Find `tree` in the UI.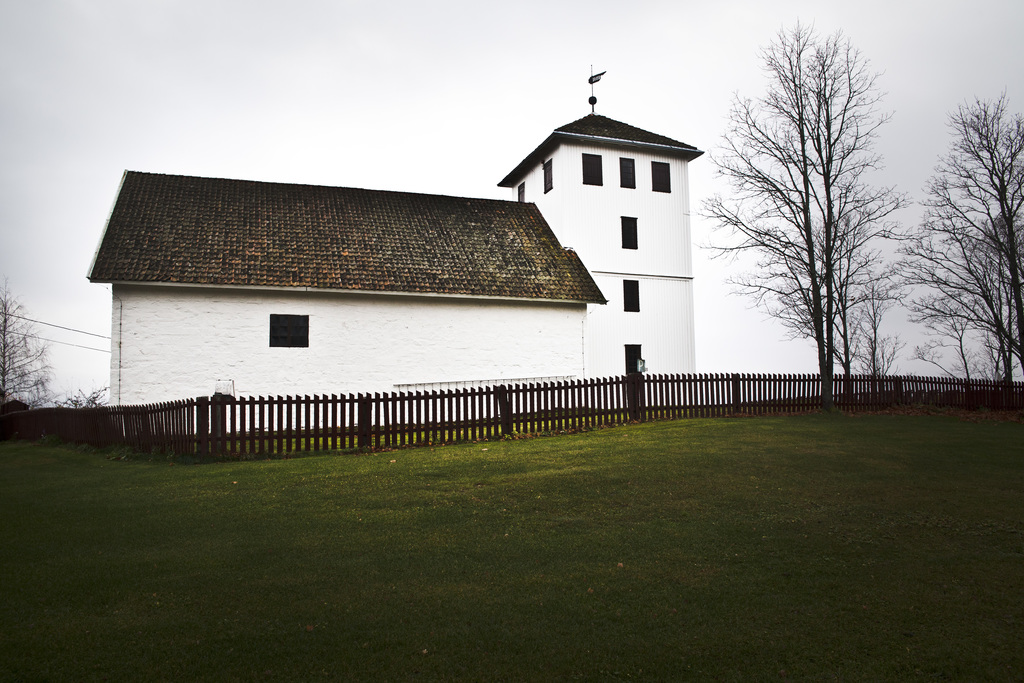
UI element at left=0, top=290, right=97, bottom=440.
